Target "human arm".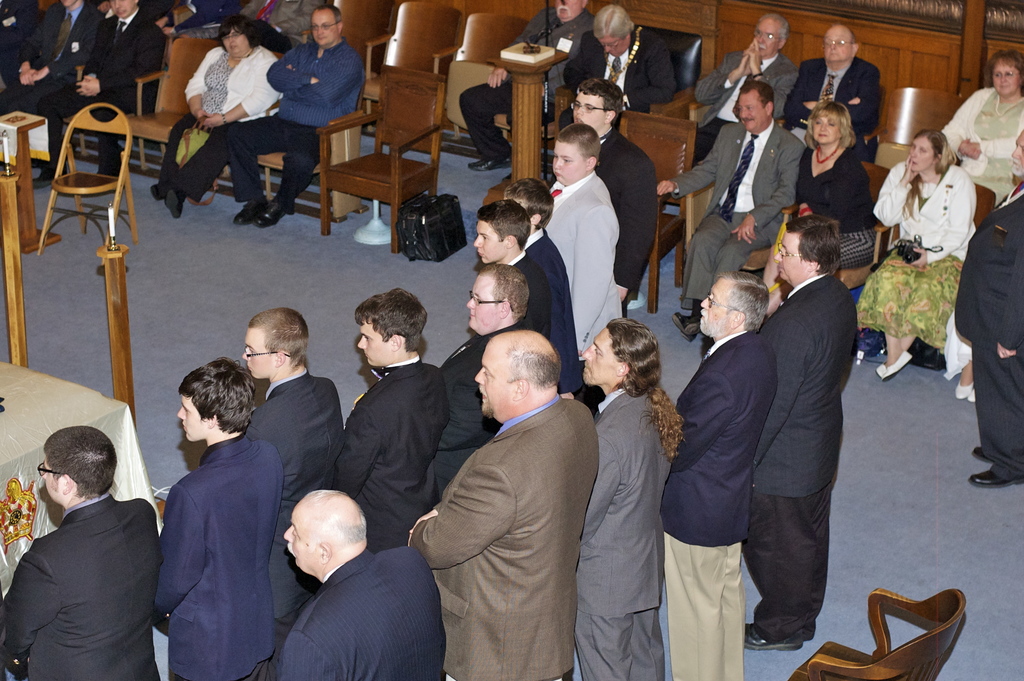
Target region: locate(939, 88, 985, 161).
